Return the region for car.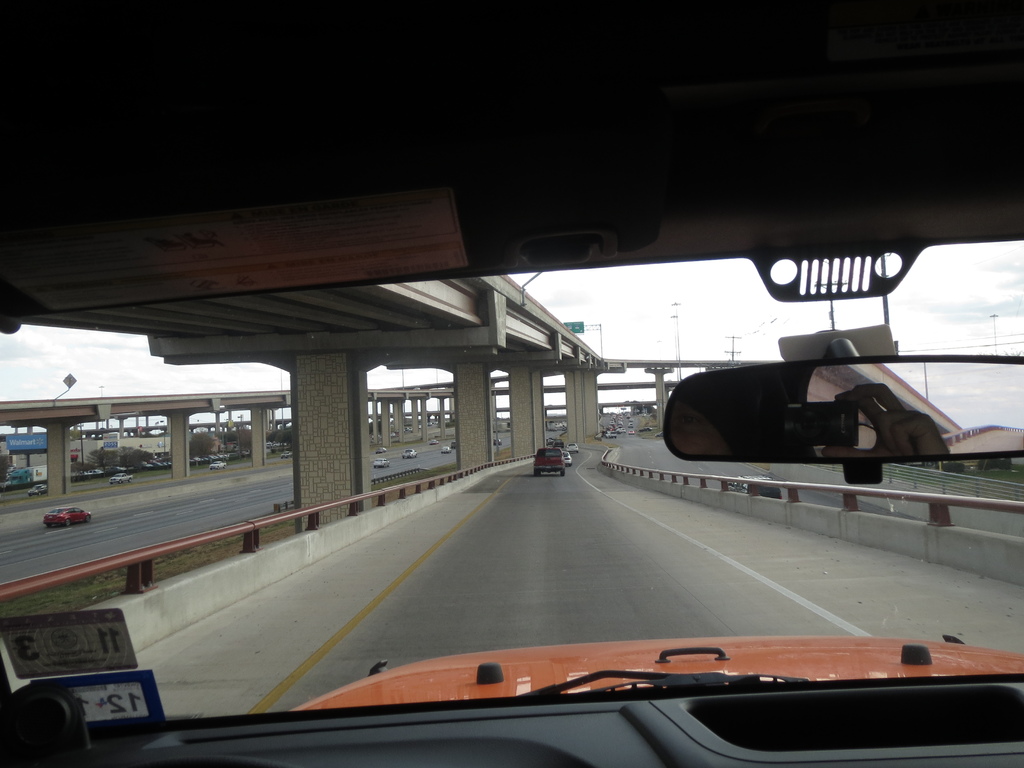
(530, 444, 570, 480).
